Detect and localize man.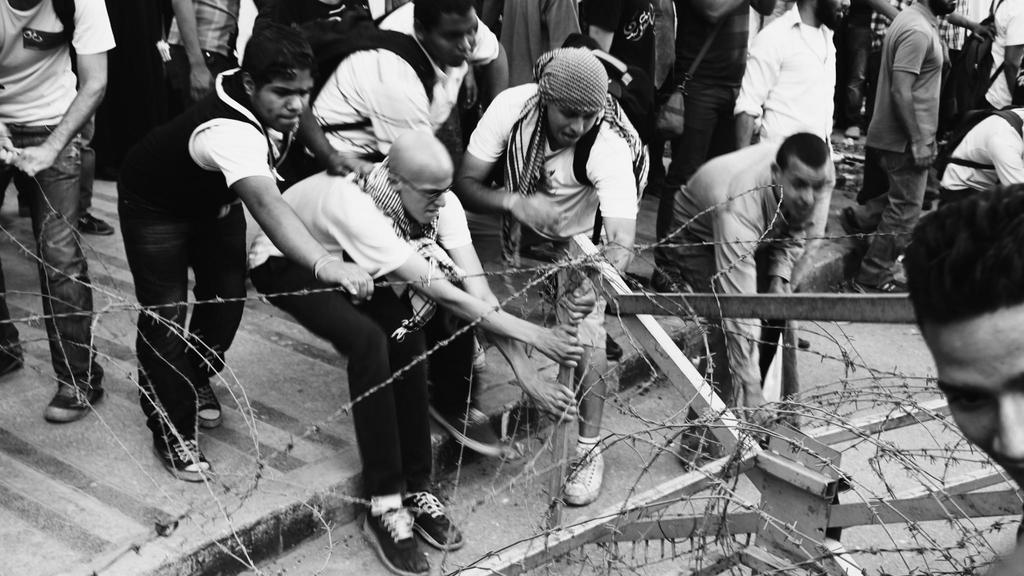
Localized at <bbox>964, 0, 1023, 109</bbox>.
